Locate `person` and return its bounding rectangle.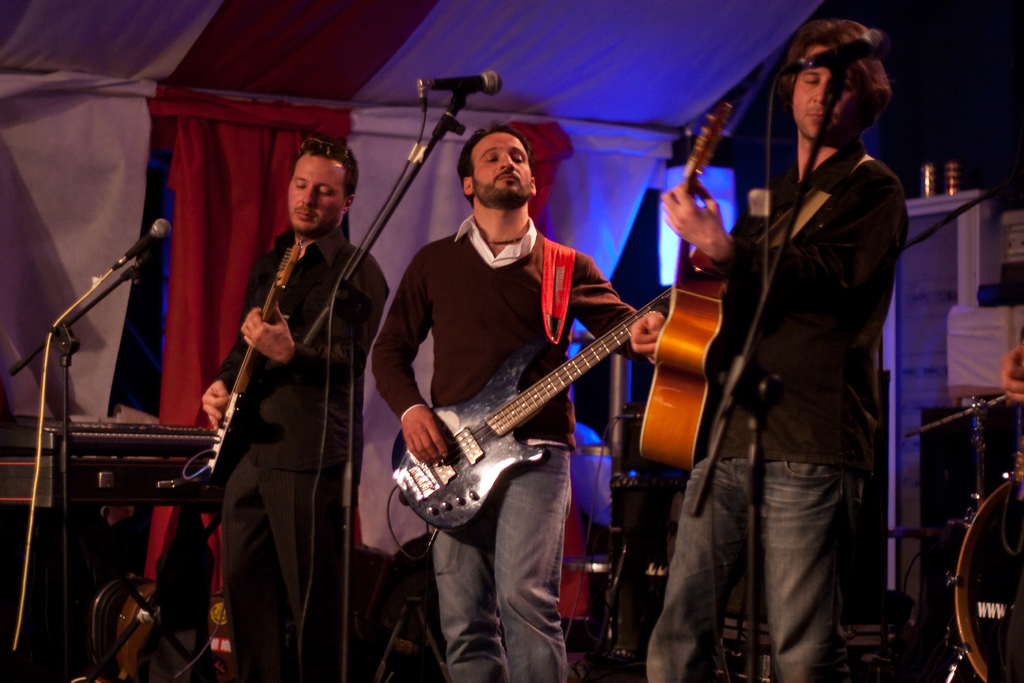
bbox=[632, 20, 906, 682].
